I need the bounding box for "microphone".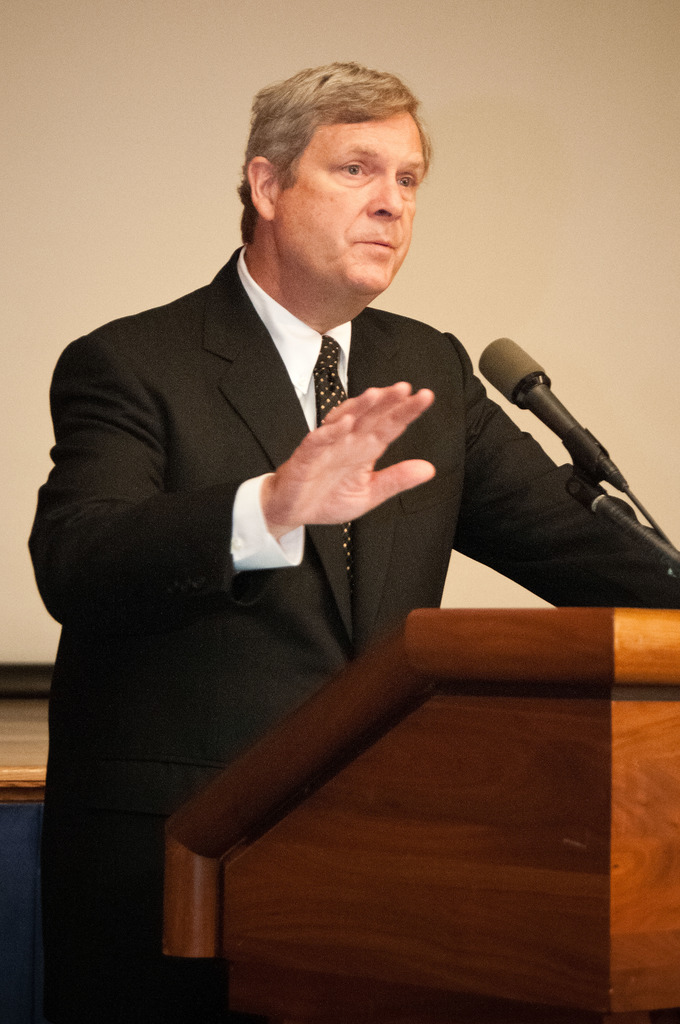
Here it is: bbox=[476, 328, 652, 511].
